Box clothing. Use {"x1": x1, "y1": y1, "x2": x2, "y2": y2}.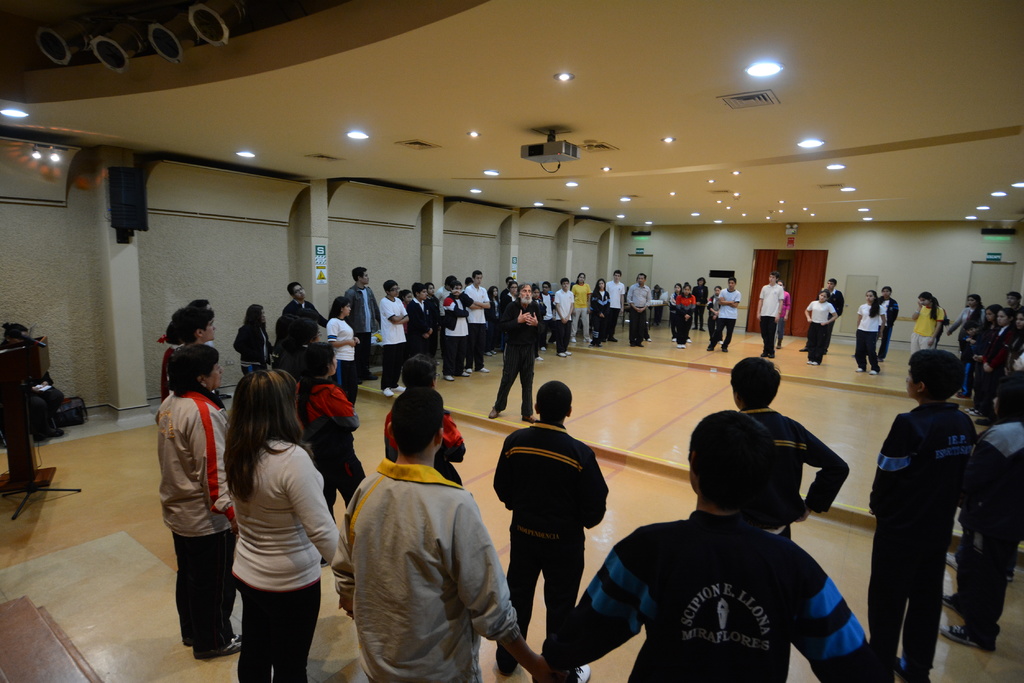
{"x1": 877, "y1": 298, "x2": 897, "y2": 355}.
